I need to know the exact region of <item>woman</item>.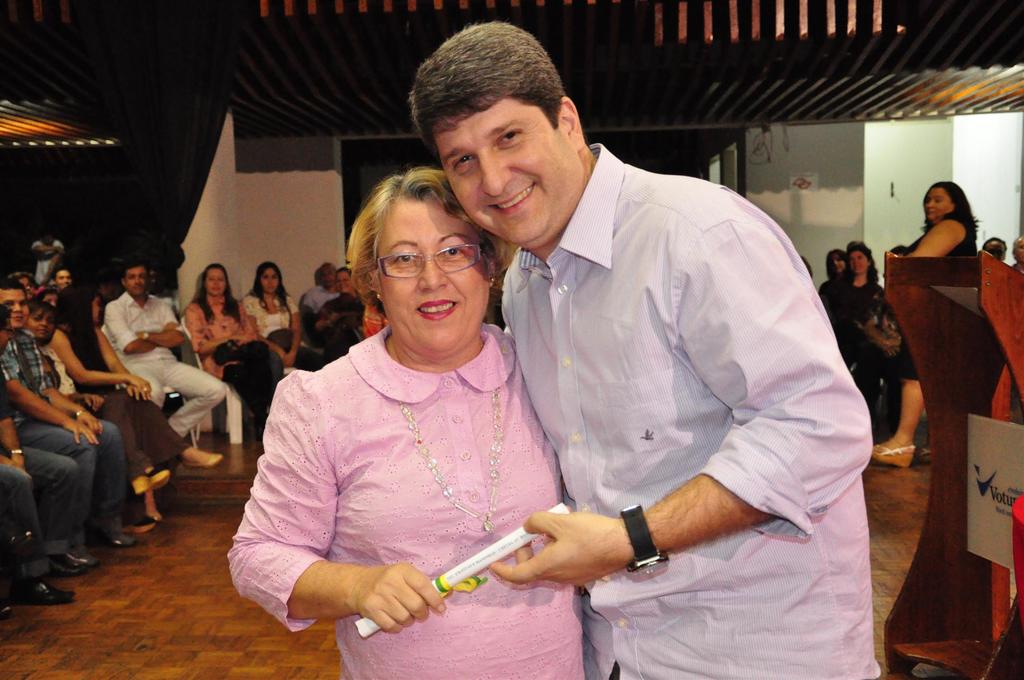
Region: (x1=44, y1=277, x2=187, y2=515).
